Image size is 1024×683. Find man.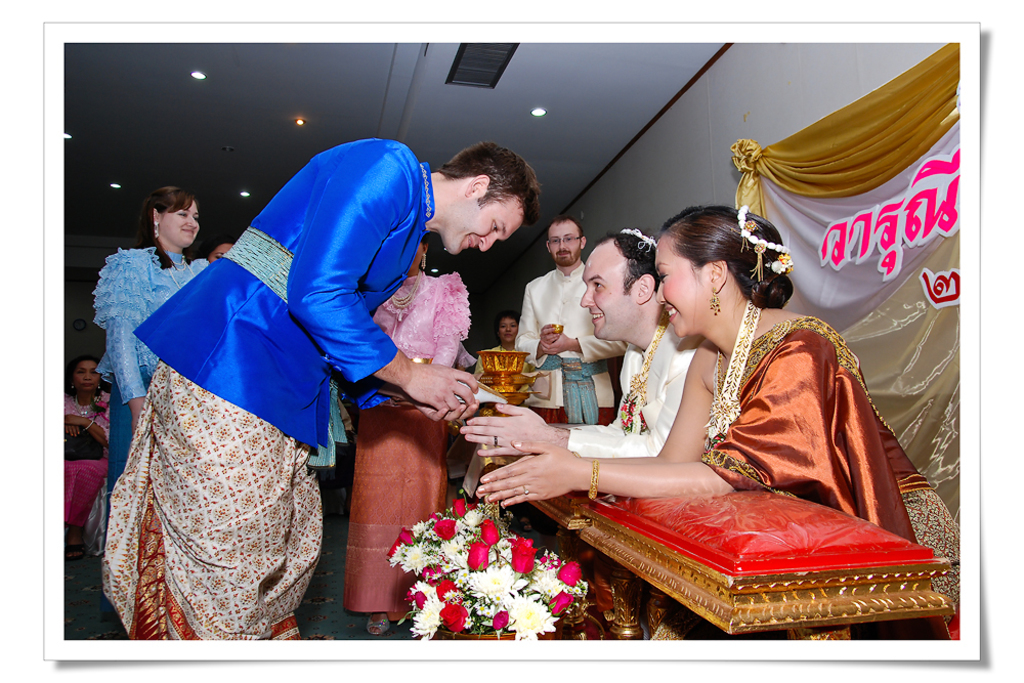
[88,151,524,635].
